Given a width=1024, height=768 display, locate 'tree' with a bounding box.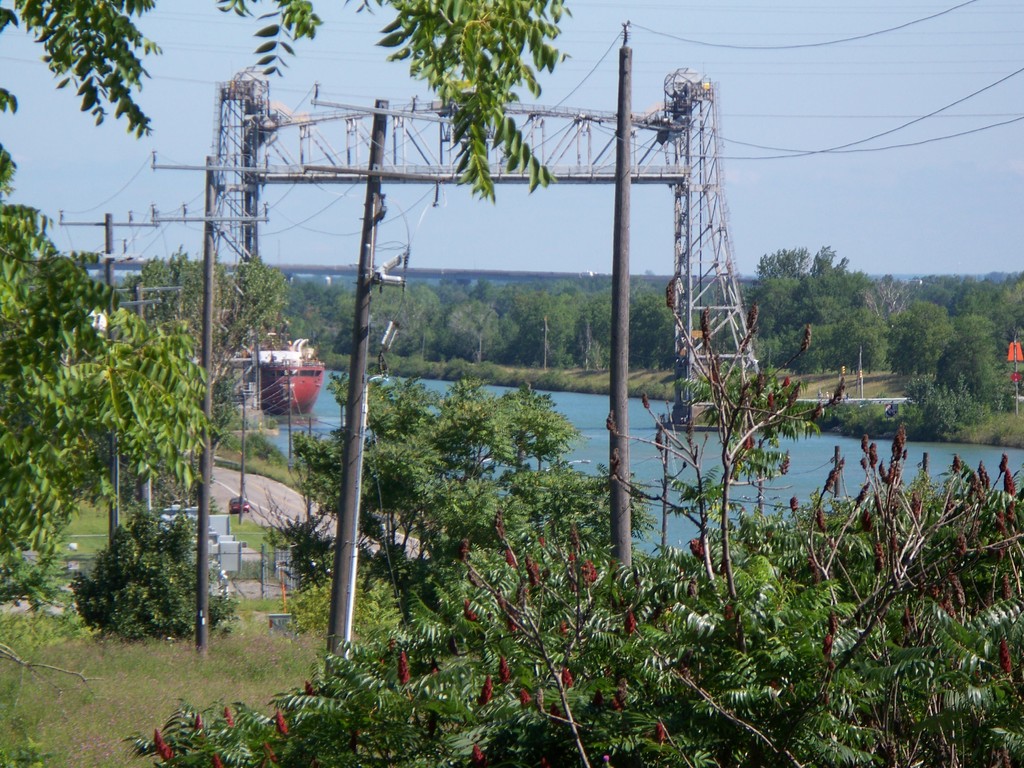
Located: <region>0, 0, 572, 606</region>.
